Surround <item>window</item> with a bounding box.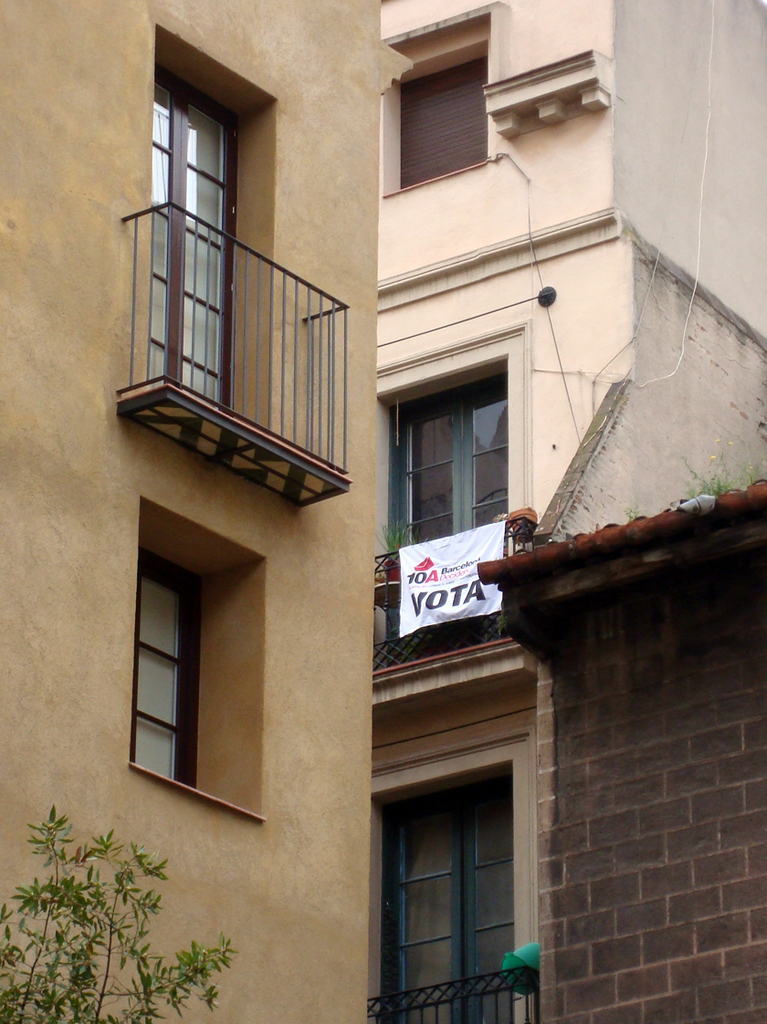
detection(362, 738, 533, 1010).
